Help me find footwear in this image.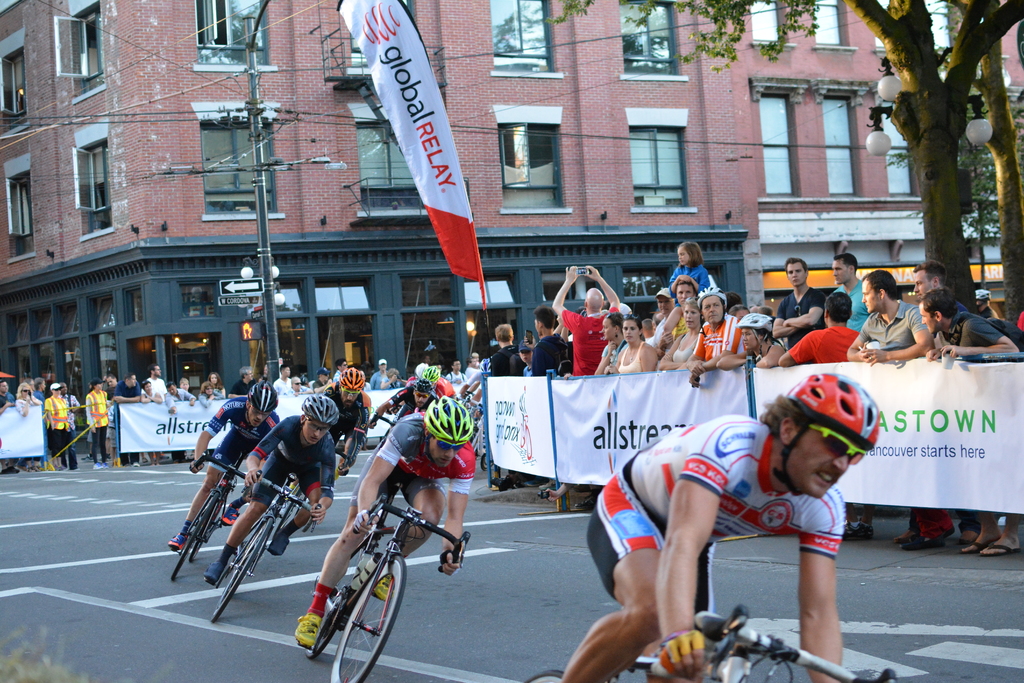
Found it: detection(101, 458, 110, 468).
